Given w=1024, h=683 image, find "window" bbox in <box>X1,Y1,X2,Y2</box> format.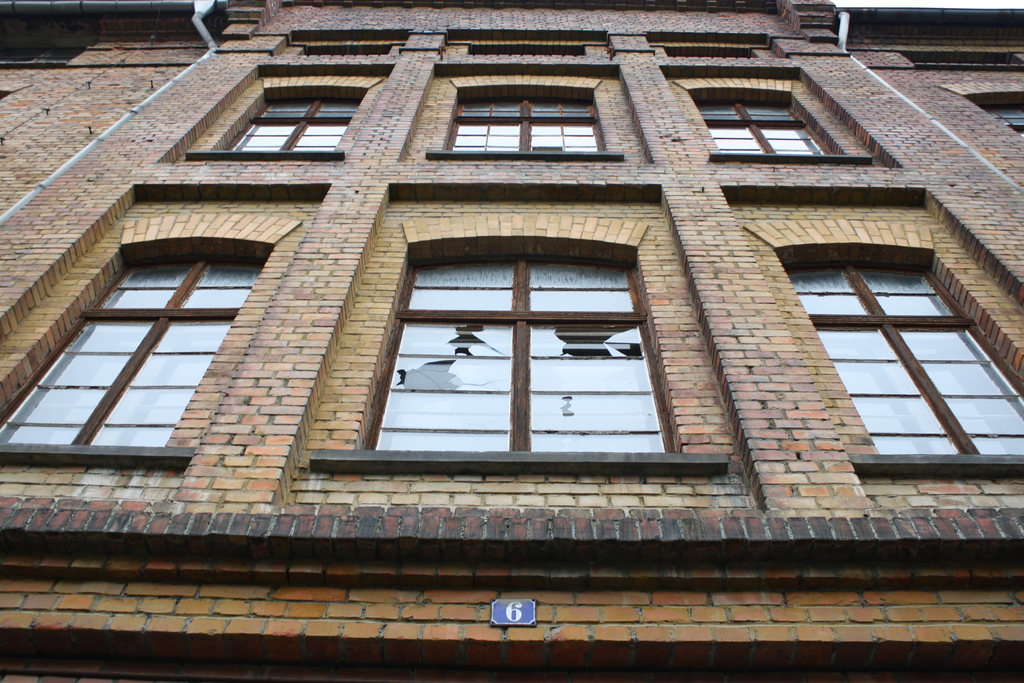
<box>0,257,259,443</box>.
